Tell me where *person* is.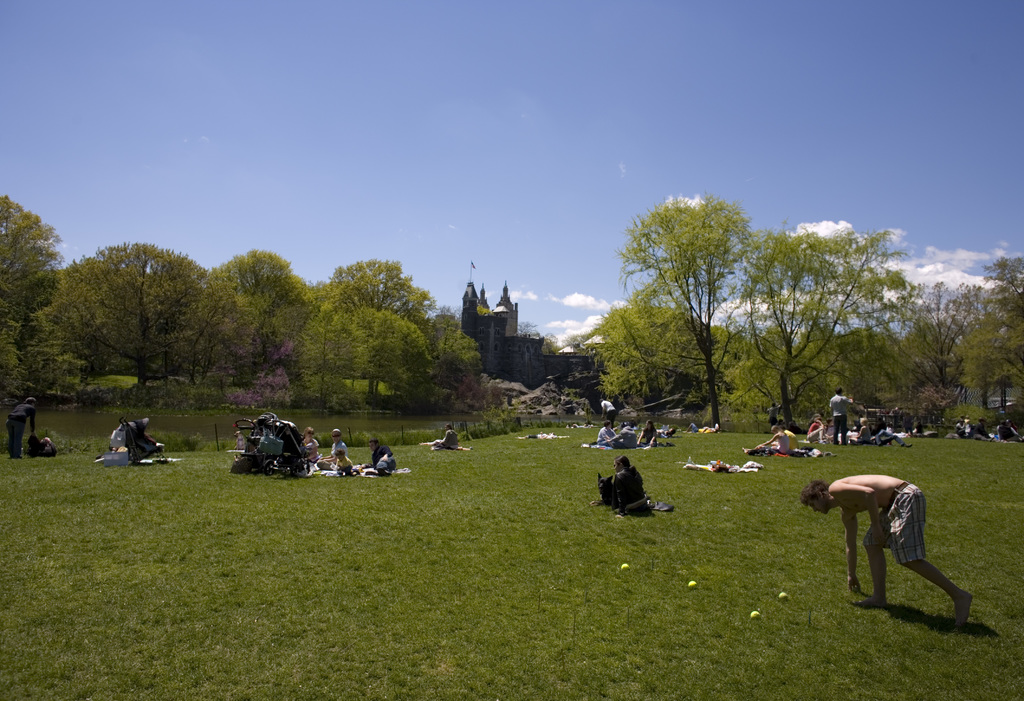
*person* is at box=[681, 418, 719, 433].
